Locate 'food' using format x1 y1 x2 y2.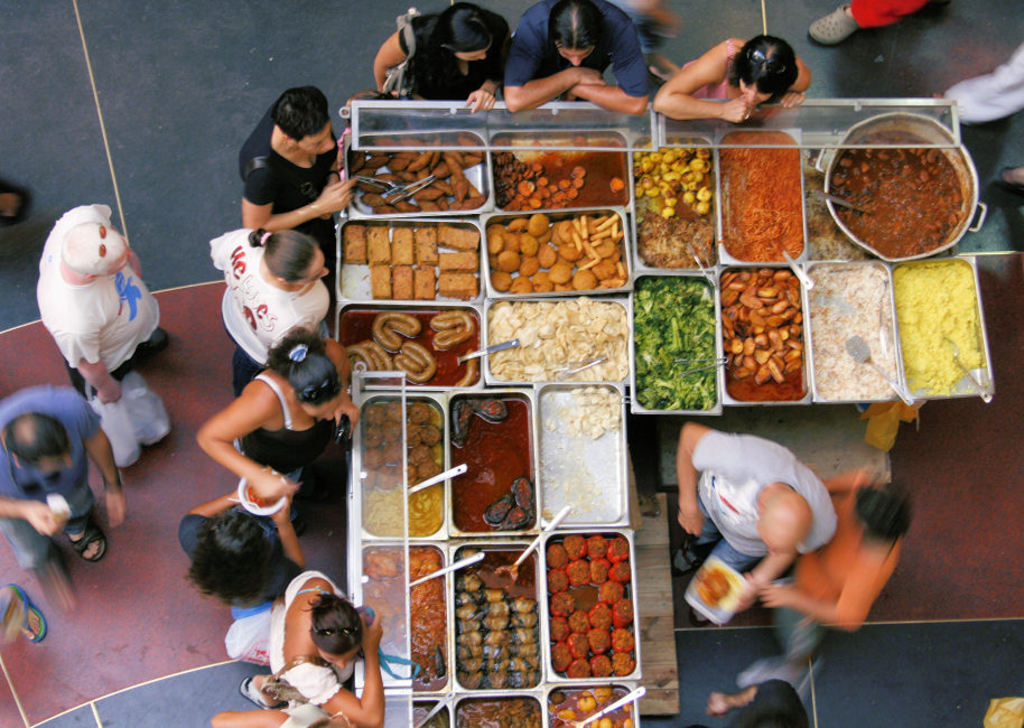
373 309 419 351.
